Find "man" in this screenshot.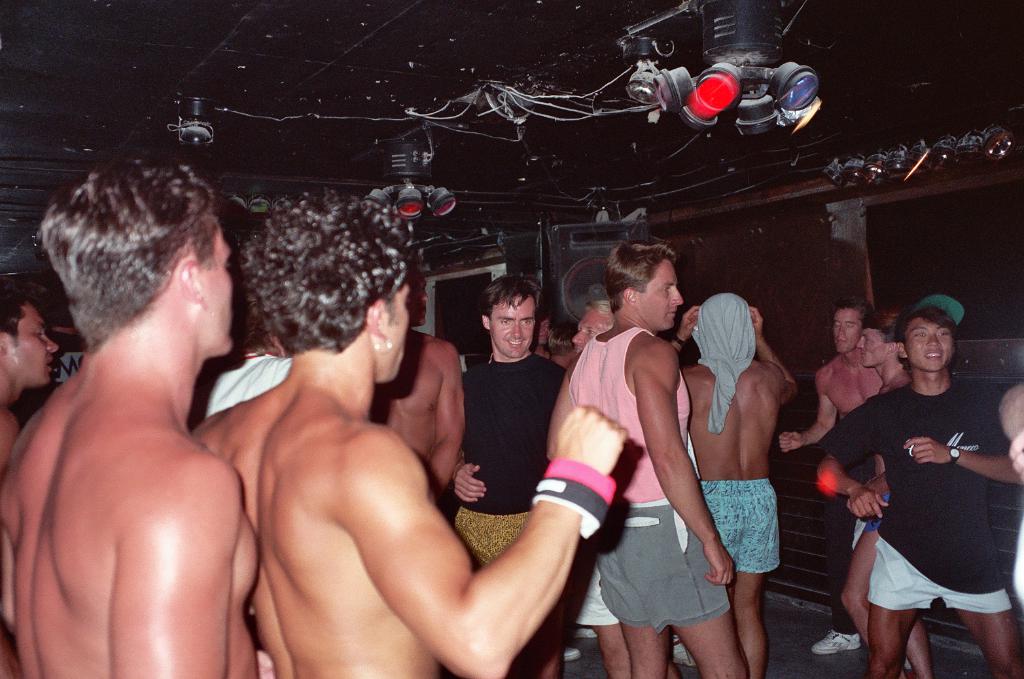
The bounding box for "man" is 192/194/632/678.
